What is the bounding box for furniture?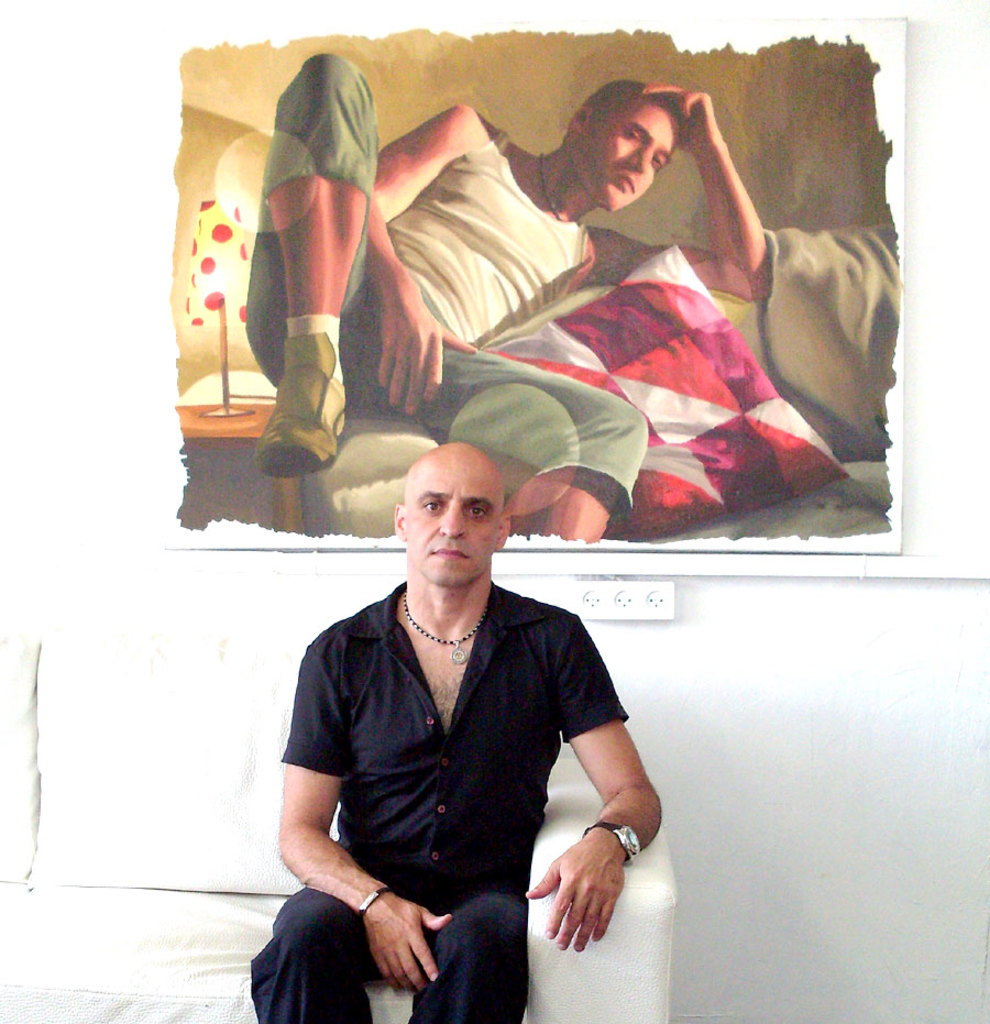
box=[0, 637, 674, 1023].
